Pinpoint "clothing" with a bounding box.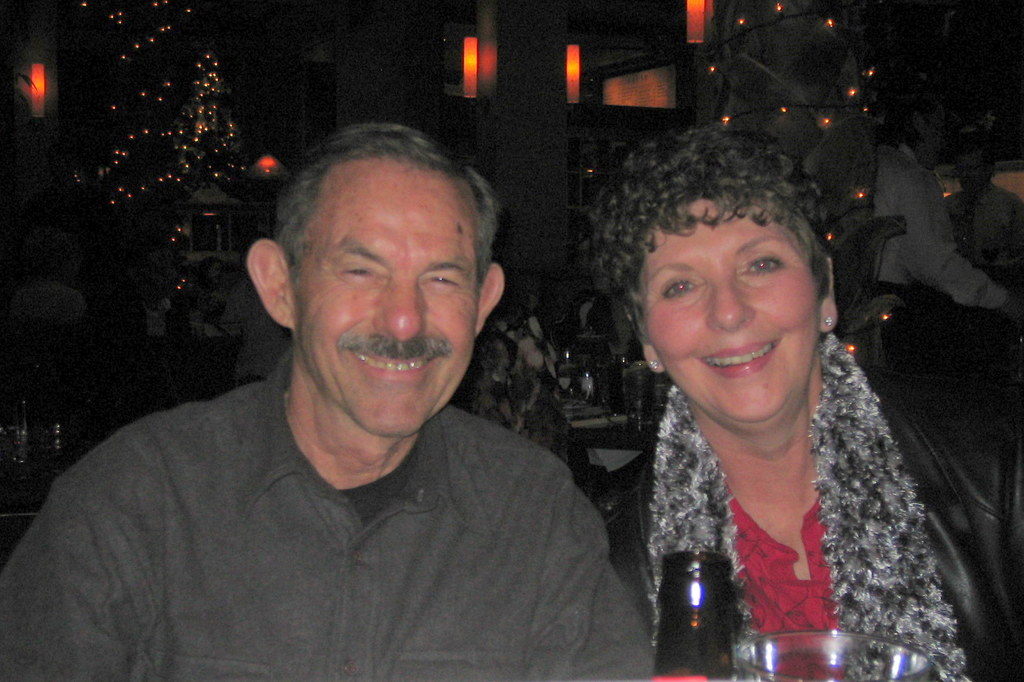
bbox=[870, 144, 1012, 317].
